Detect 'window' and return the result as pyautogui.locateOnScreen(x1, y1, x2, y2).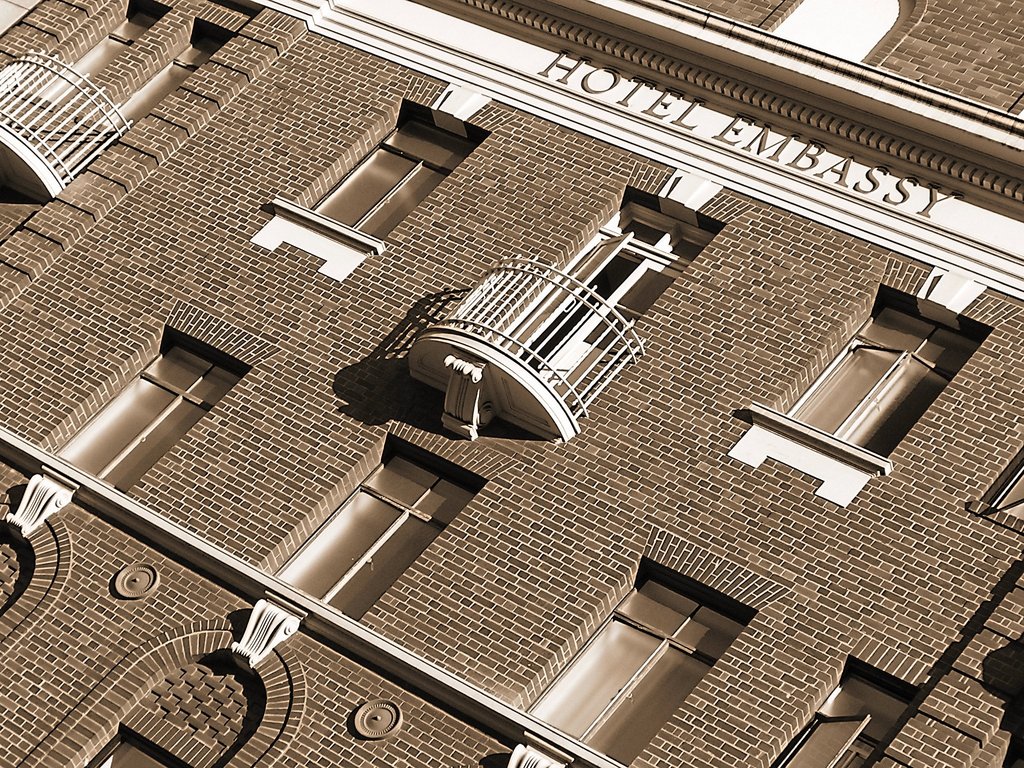
pyautogui.locateOnScreen(52, 342, 243, 493).
